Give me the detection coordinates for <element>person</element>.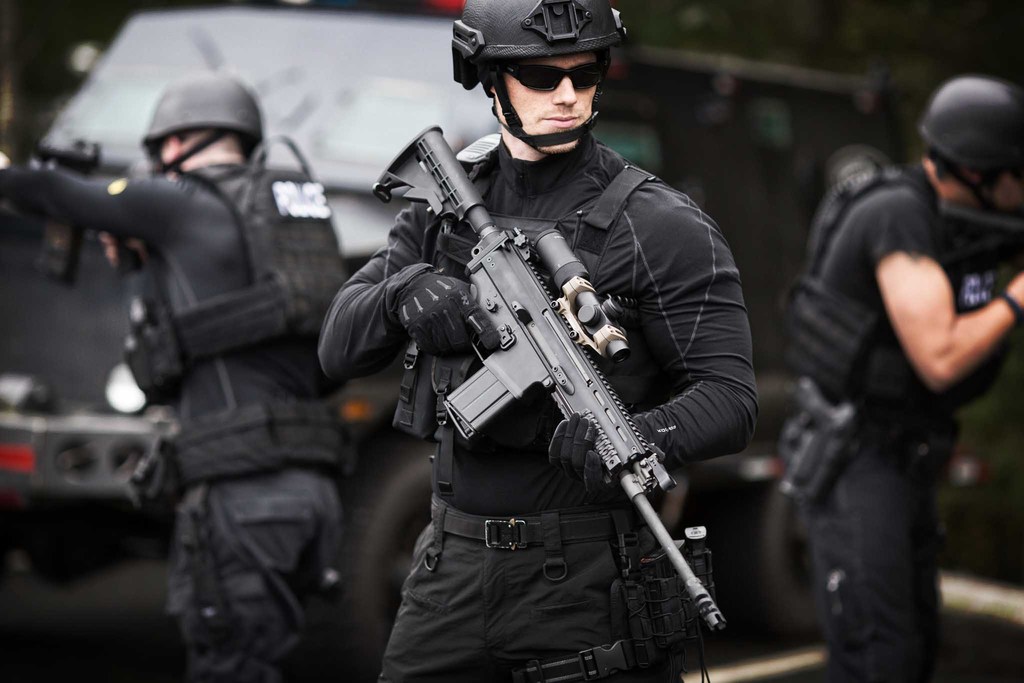
[309, 0, 755, 682].
